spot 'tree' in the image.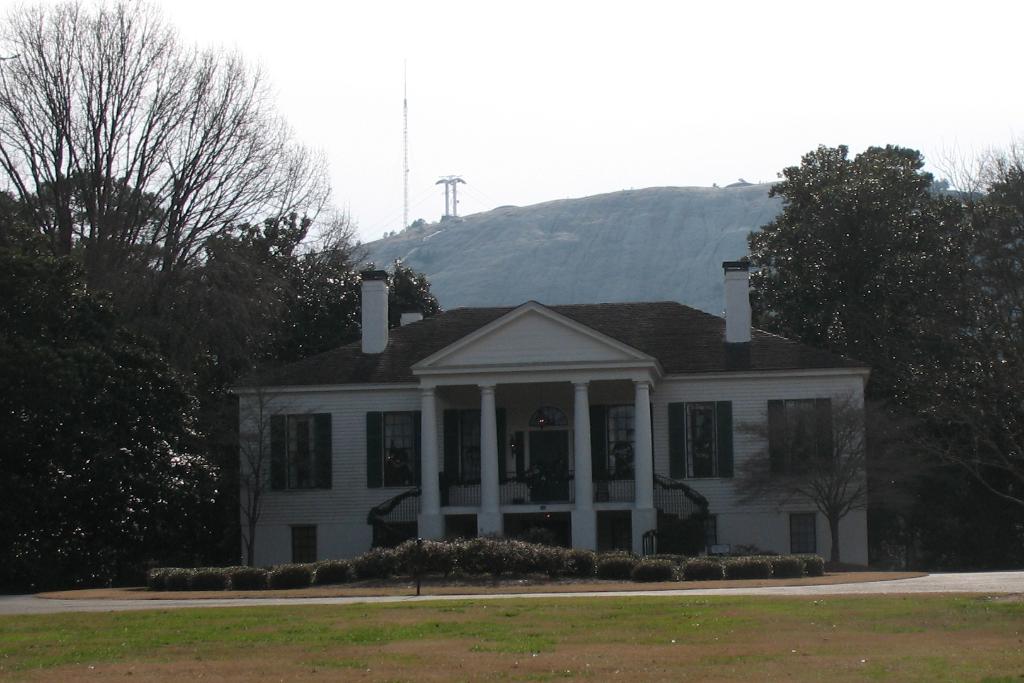
'tree' found at 0, 0, 361, 265.
